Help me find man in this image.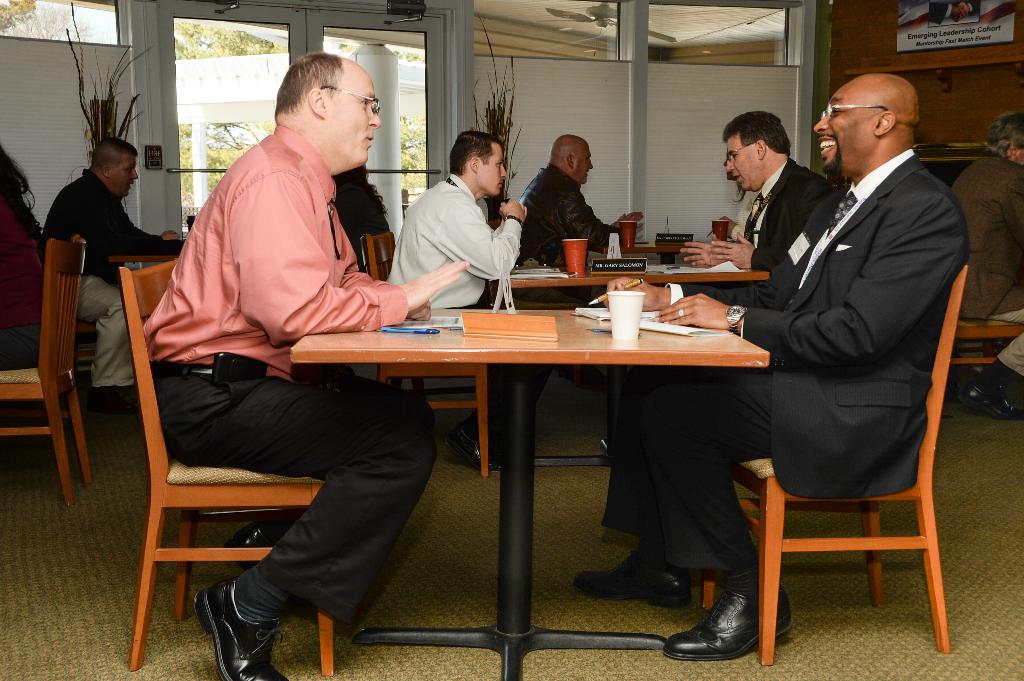
Found it: <box>674,109,836,277</box>.
